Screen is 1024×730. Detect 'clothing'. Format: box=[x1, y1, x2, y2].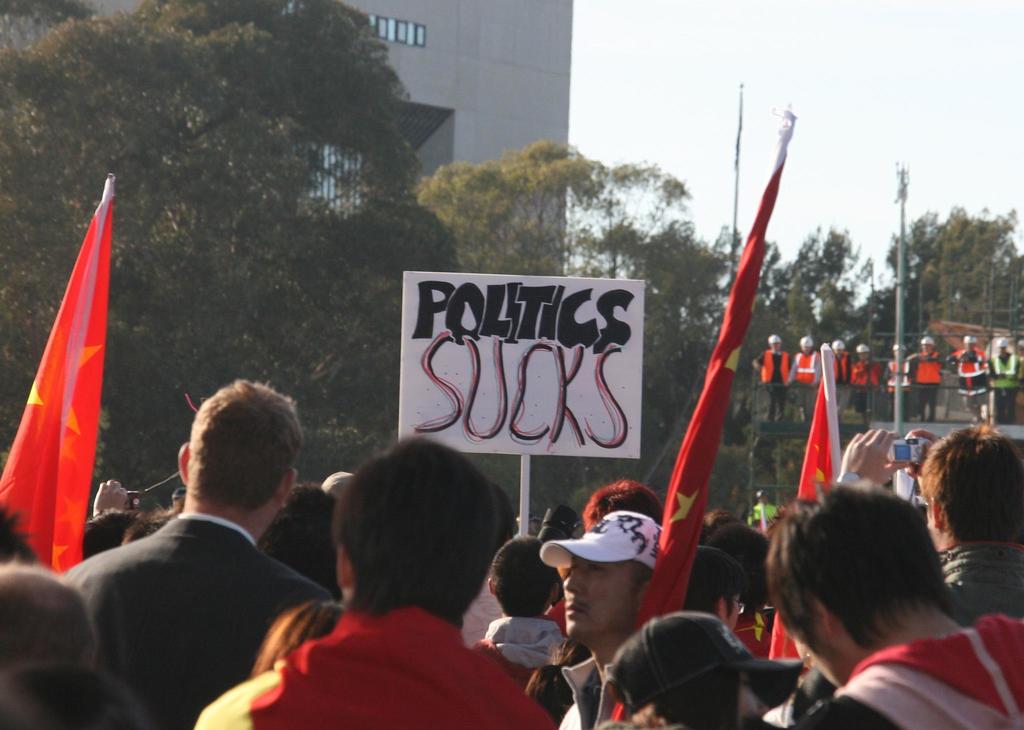
box=[795, 348, 815, 417].
